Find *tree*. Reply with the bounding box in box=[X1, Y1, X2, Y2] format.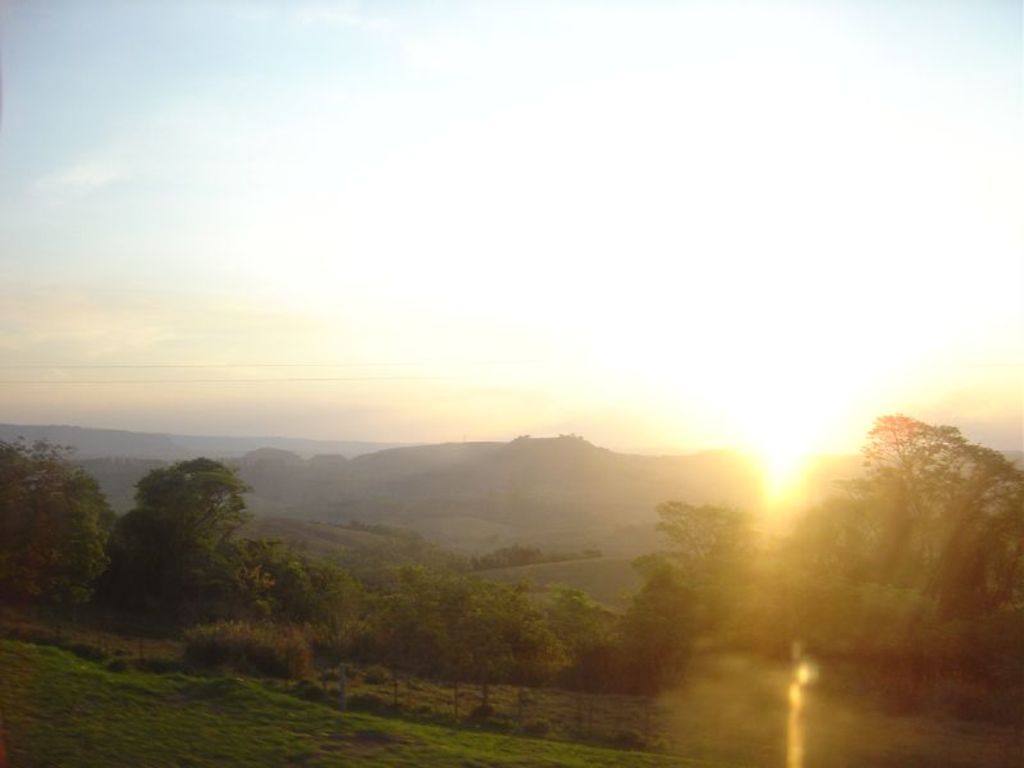
box=[0, 438, 128, 623].
